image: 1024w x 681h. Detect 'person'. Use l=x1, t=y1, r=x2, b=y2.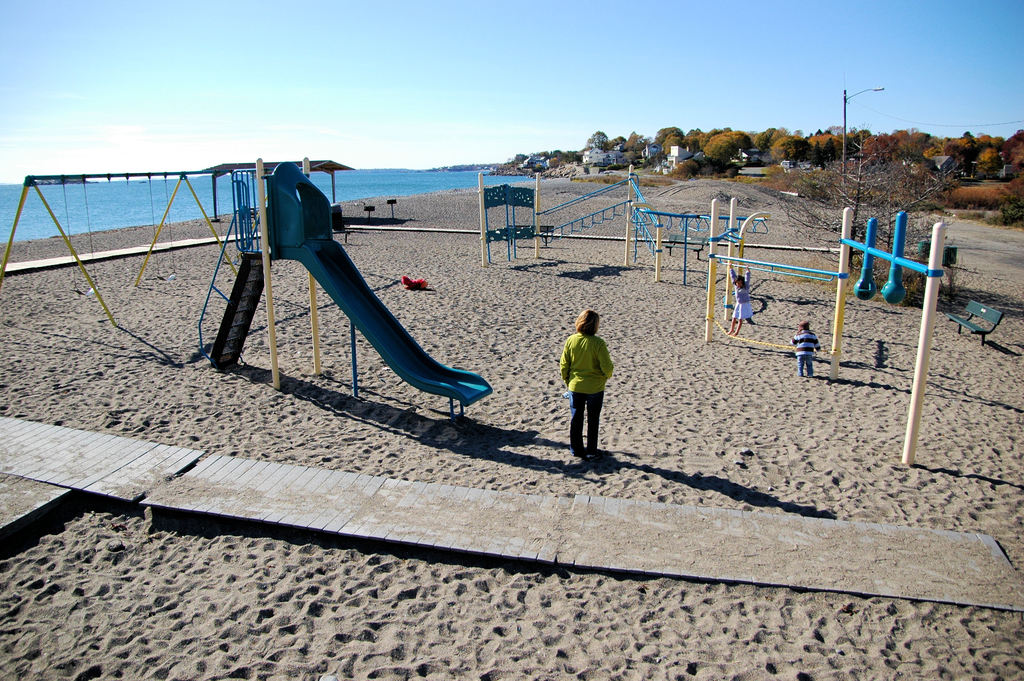
l=560, t=306, r=612, b=456.
